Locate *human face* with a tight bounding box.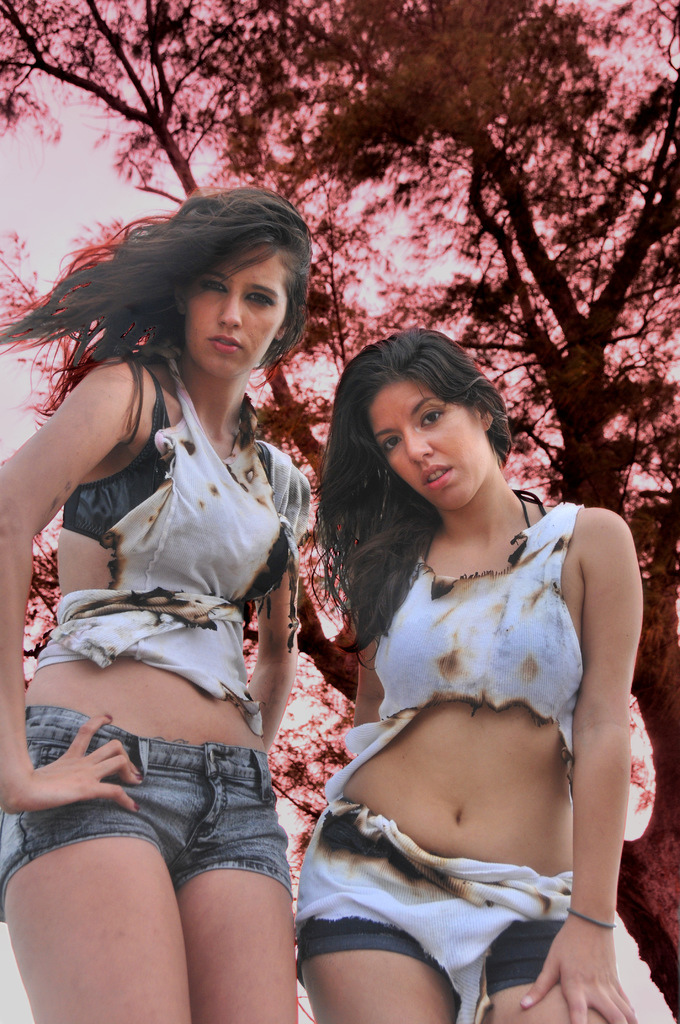
188, 244, 283, 369.
